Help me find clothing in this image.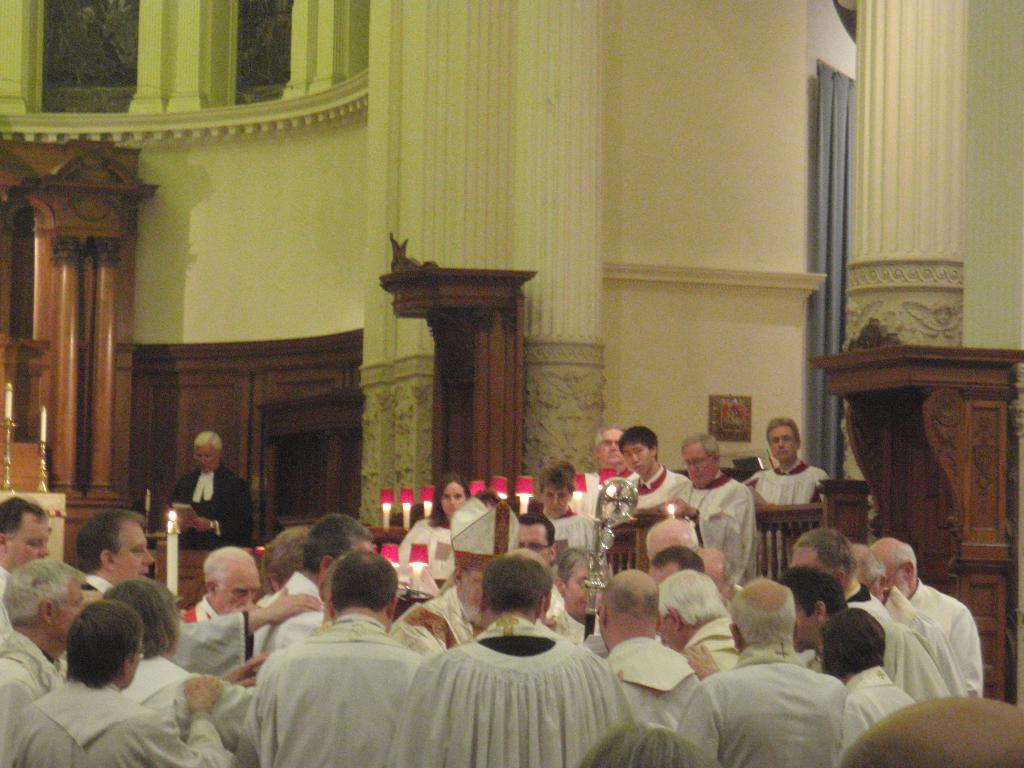
Found it: bbox=[384, 611, 632, 767].
